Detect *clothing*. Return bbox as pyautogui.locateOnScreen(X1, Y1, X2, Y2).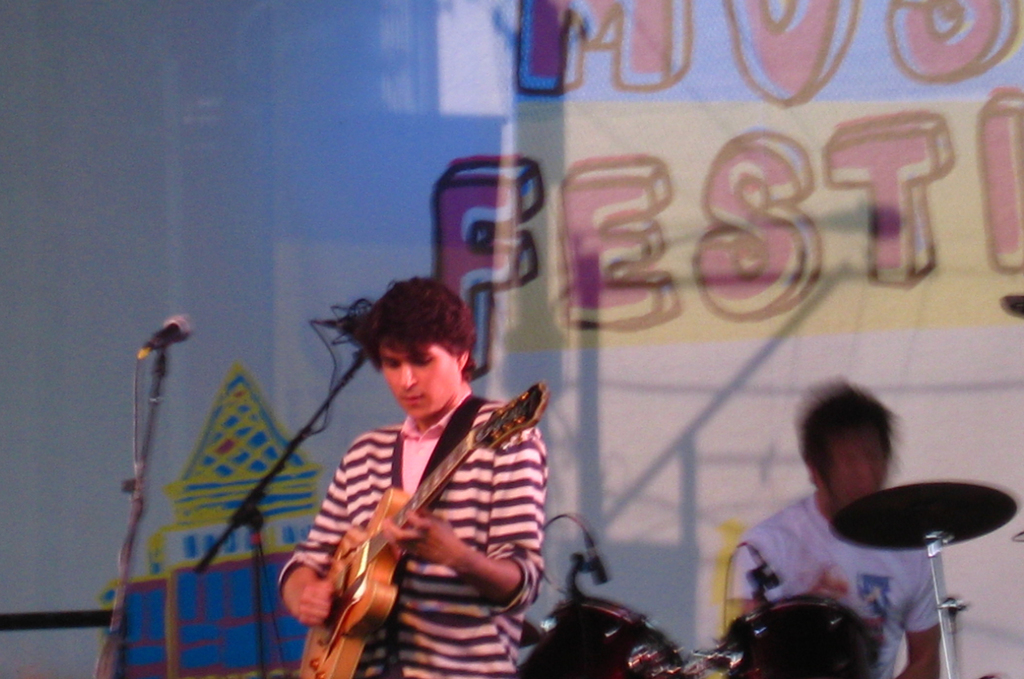
pyautogui.locateOnScreen(275, 394, 547, 678).
